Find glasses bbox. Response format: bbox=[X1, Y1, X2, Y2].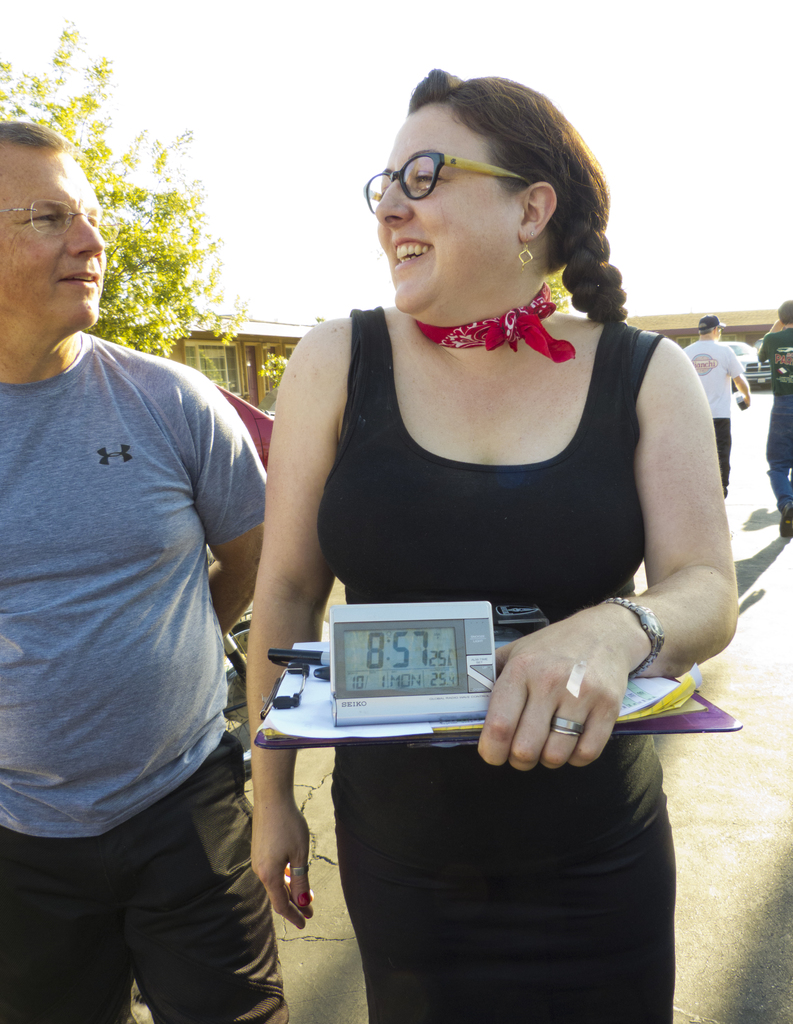
bbox=[0, 199, 119, 239].
